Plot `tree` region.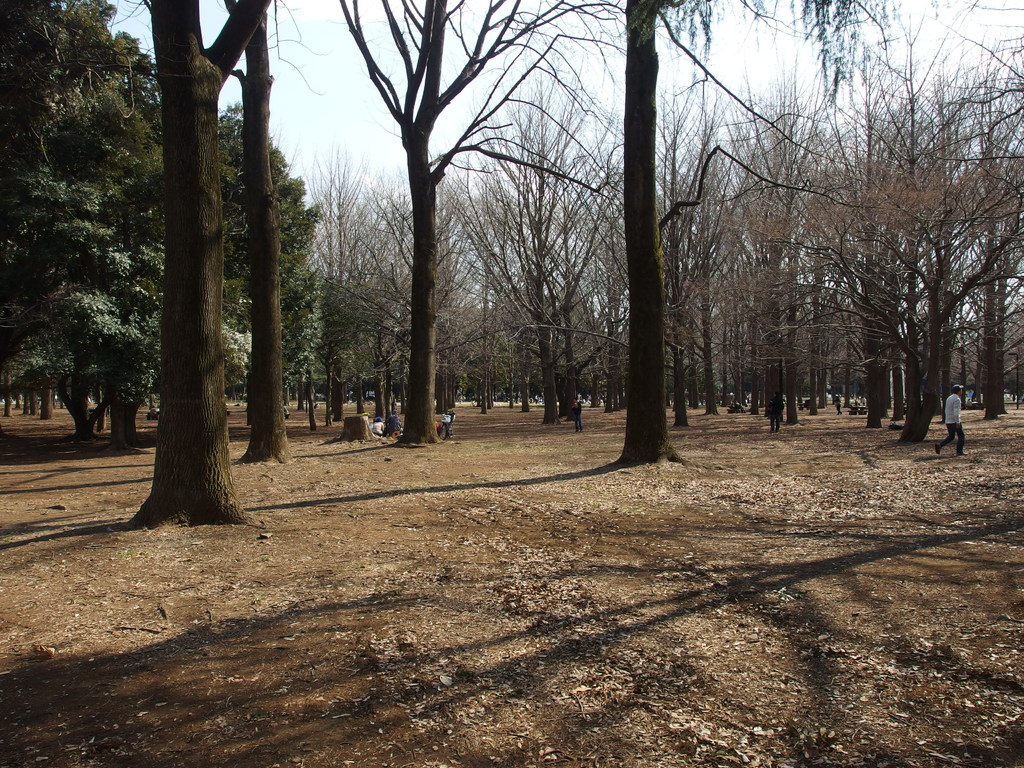
Plotted at 218, 0, 297, 456.
